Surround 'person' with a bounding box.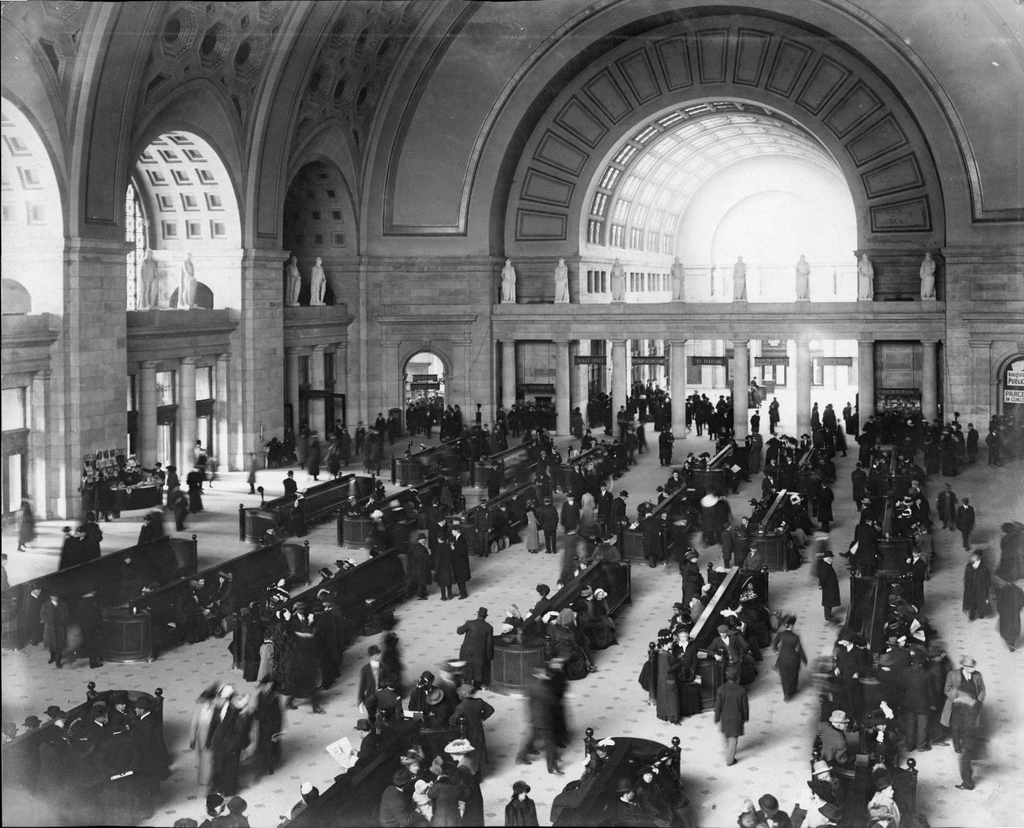
[x1=508, y1=401, x2=558, y2=439].
